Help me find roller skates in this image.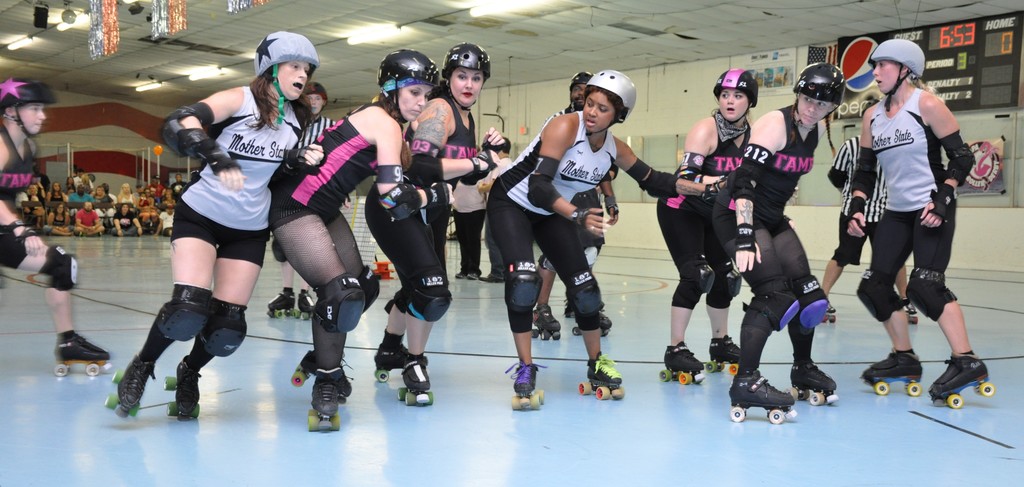
Found it: x1=572 y1=308 x2=612 y2=336.
